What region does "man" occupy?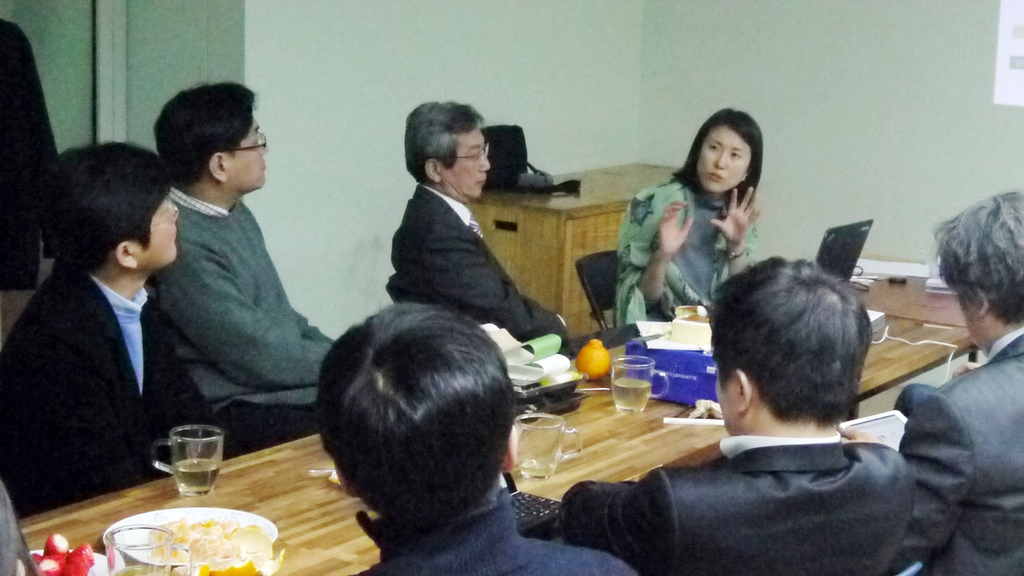
select_region(886, 182, 1023, 575).
